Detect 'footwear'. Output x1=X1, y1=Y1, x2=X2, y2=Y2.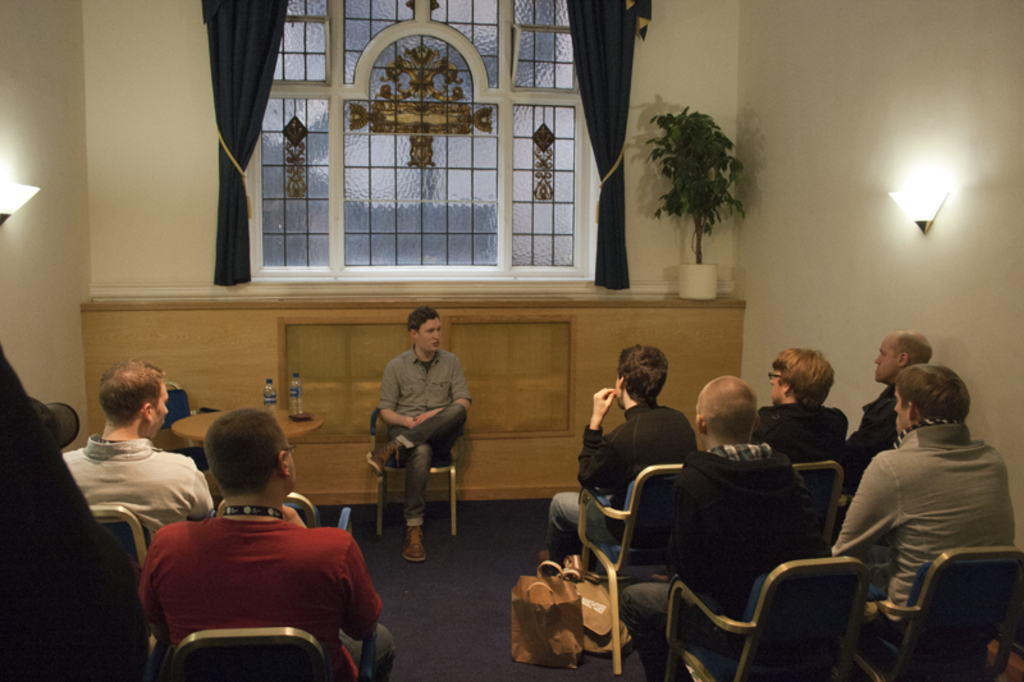
x1=403, y1=528, x2=428, y2=562.
